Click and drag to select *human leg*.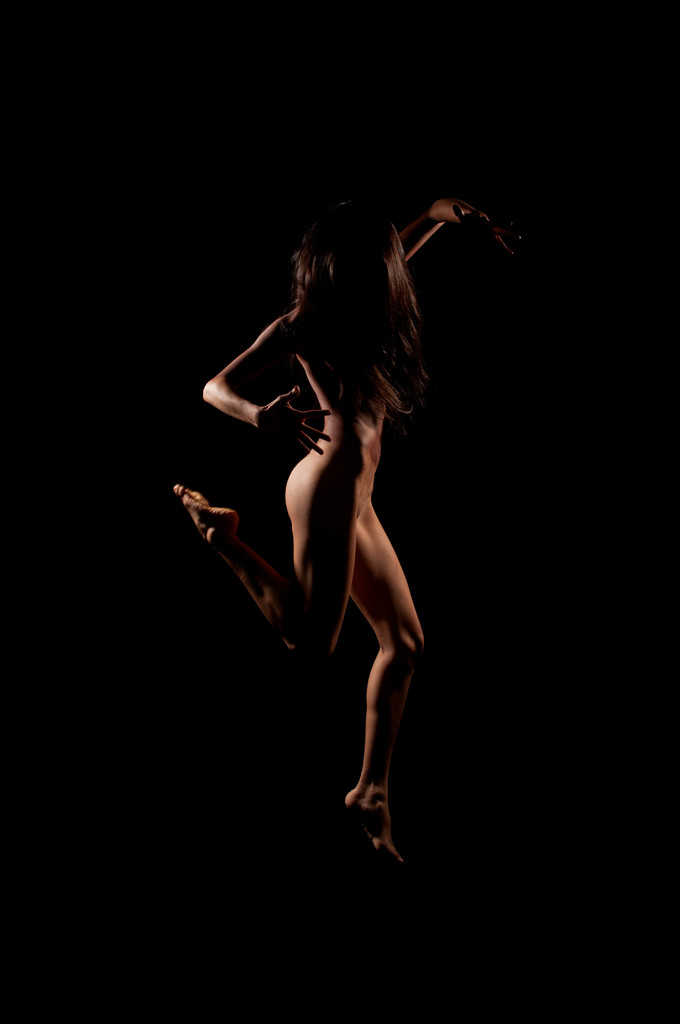
Selection: x1=341 y1=483 x2=420 y2=860.
